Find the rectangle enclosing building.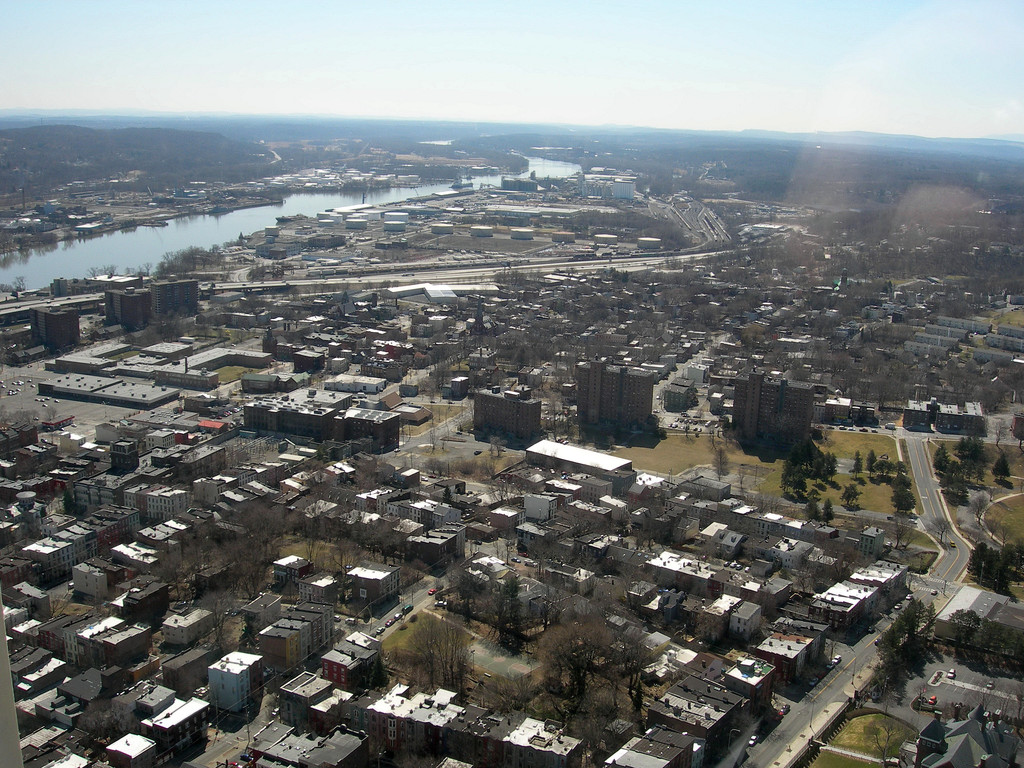
[426,324,432,337].
